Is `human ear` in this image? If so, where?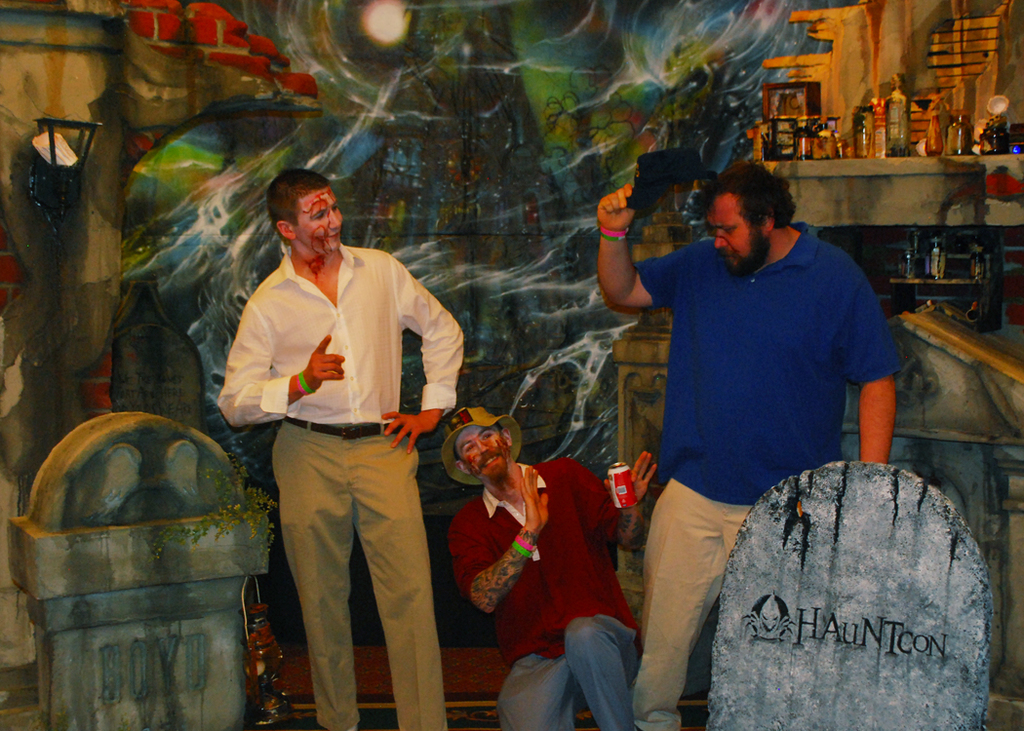
Yes, at {"x1": 456, "y1": 462, "x2": 471, "y2": 474}.
